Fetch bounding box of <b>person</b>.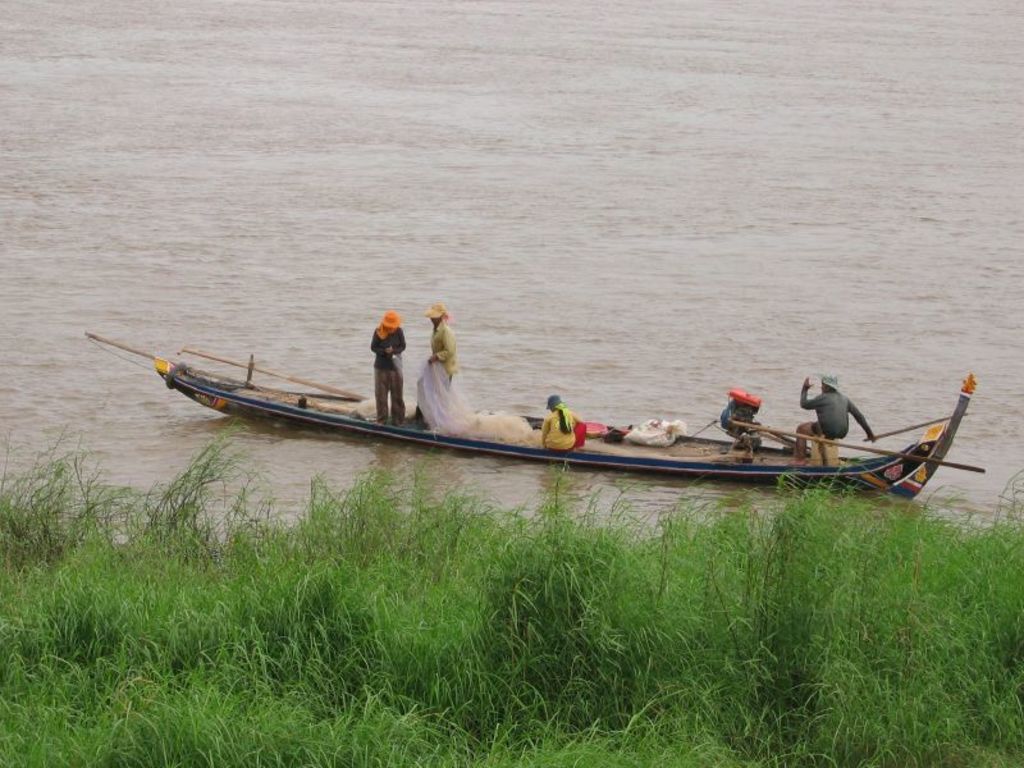
Bbox: crop(540, 396, 589, 451).
